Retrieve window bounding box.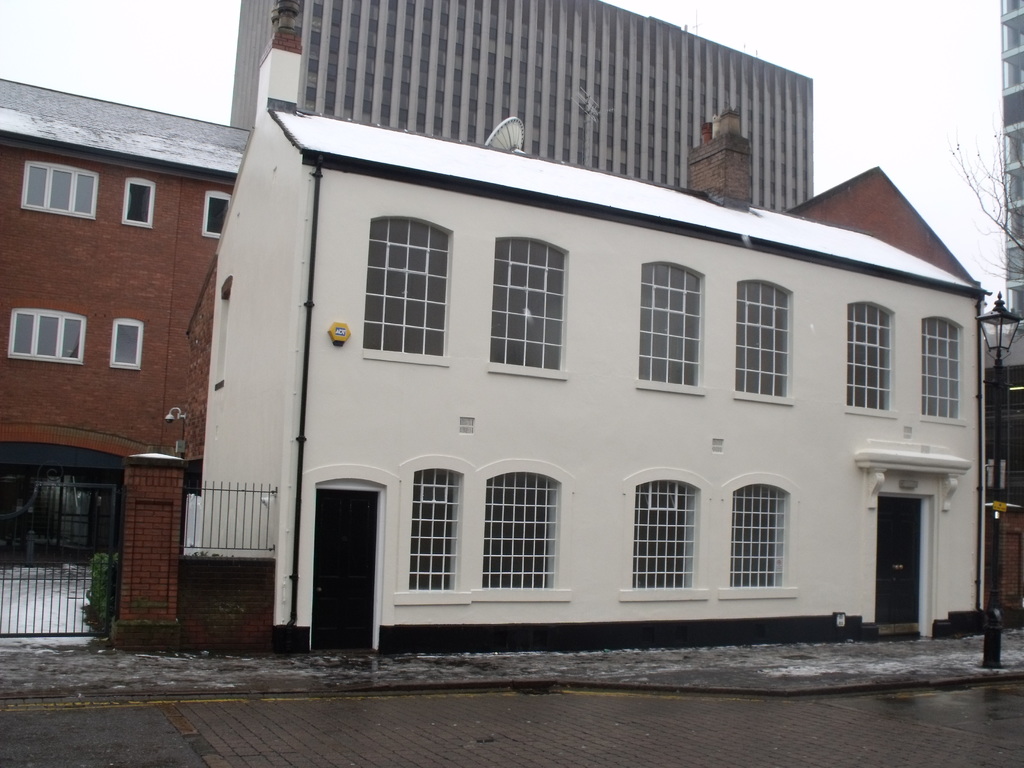
Bounding box: region(716, 473, 798, 601).
